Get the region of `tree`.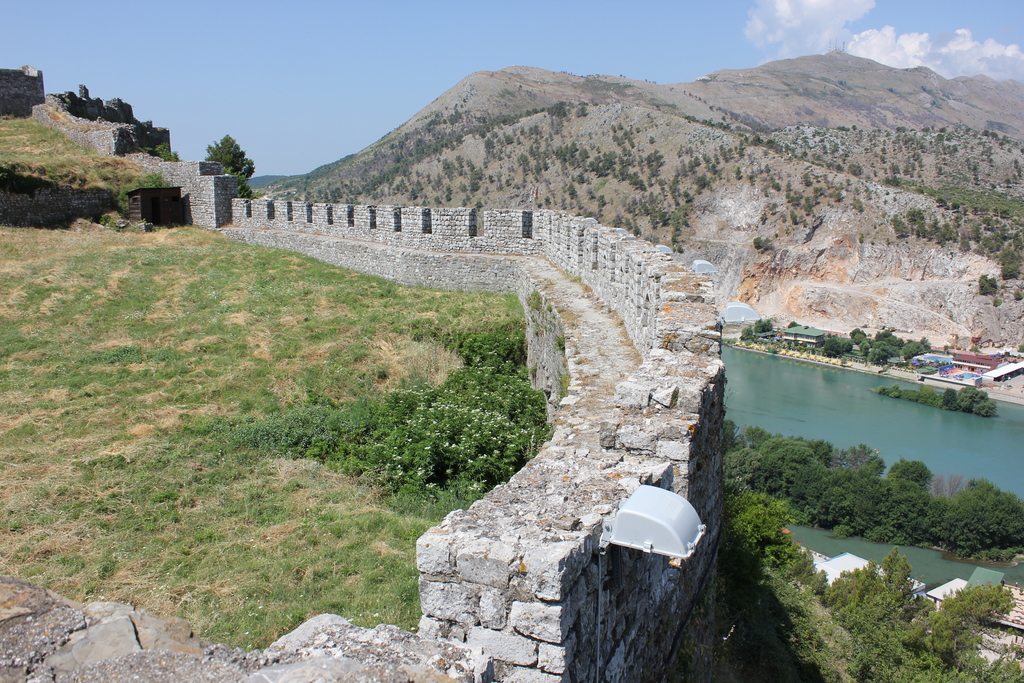
(52,82,173,160).
